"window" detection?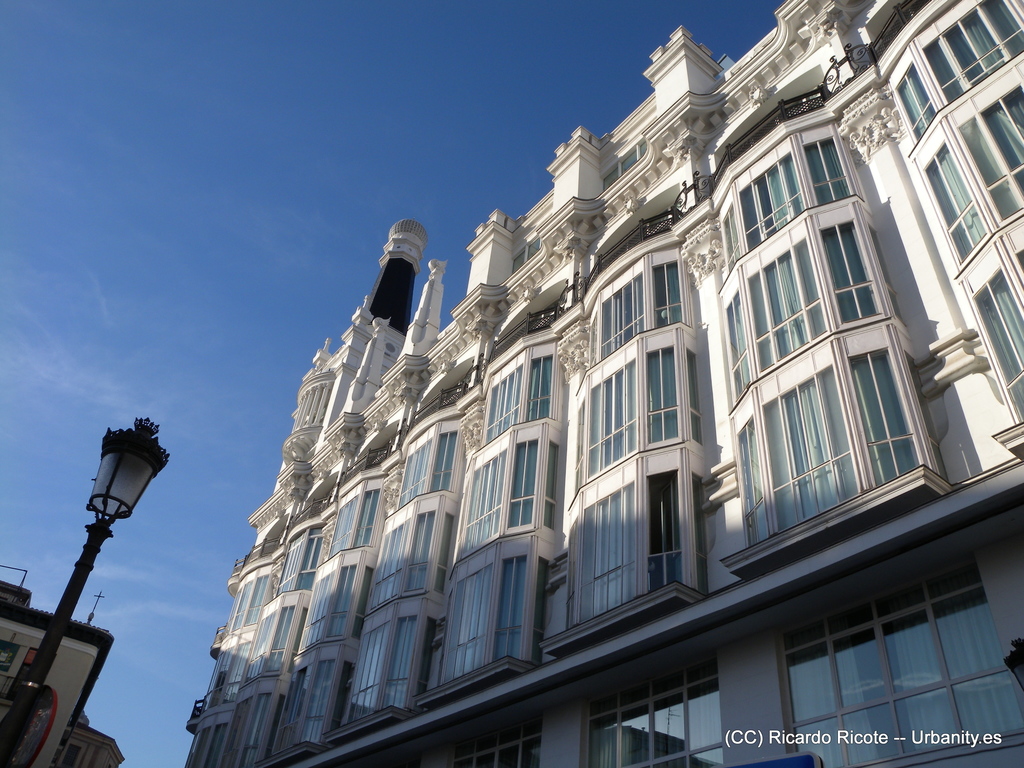
(x1=360, y1=487, x2=458, y2=609)
